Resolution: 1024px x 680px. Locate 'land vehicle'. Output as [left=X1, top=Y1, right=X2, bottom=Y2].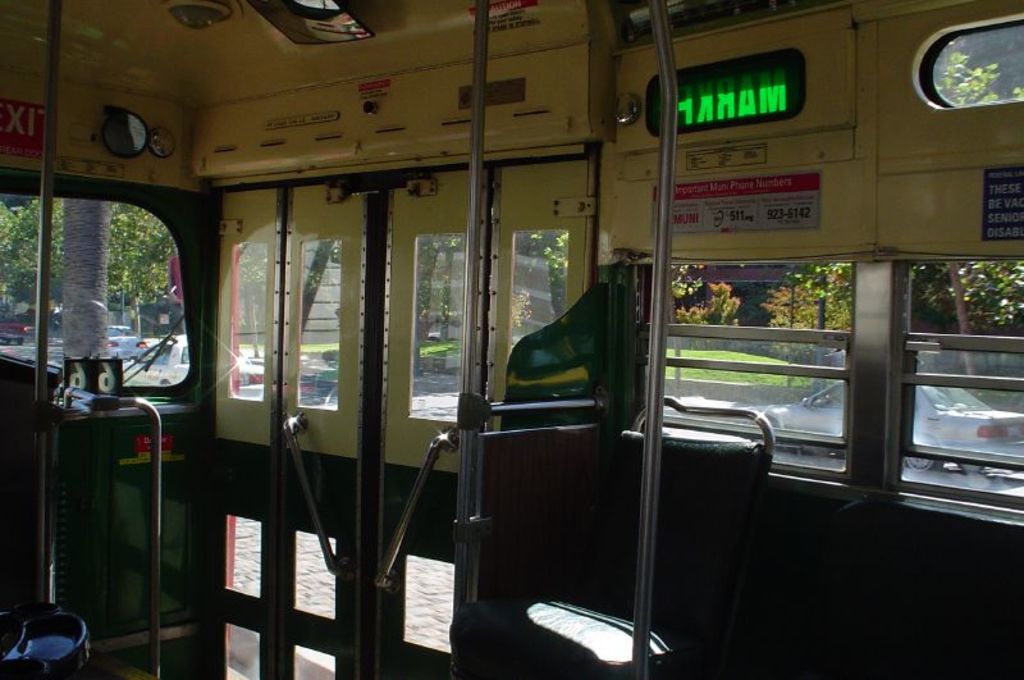
[left=0, top=0, right=1023, bottom=679].
